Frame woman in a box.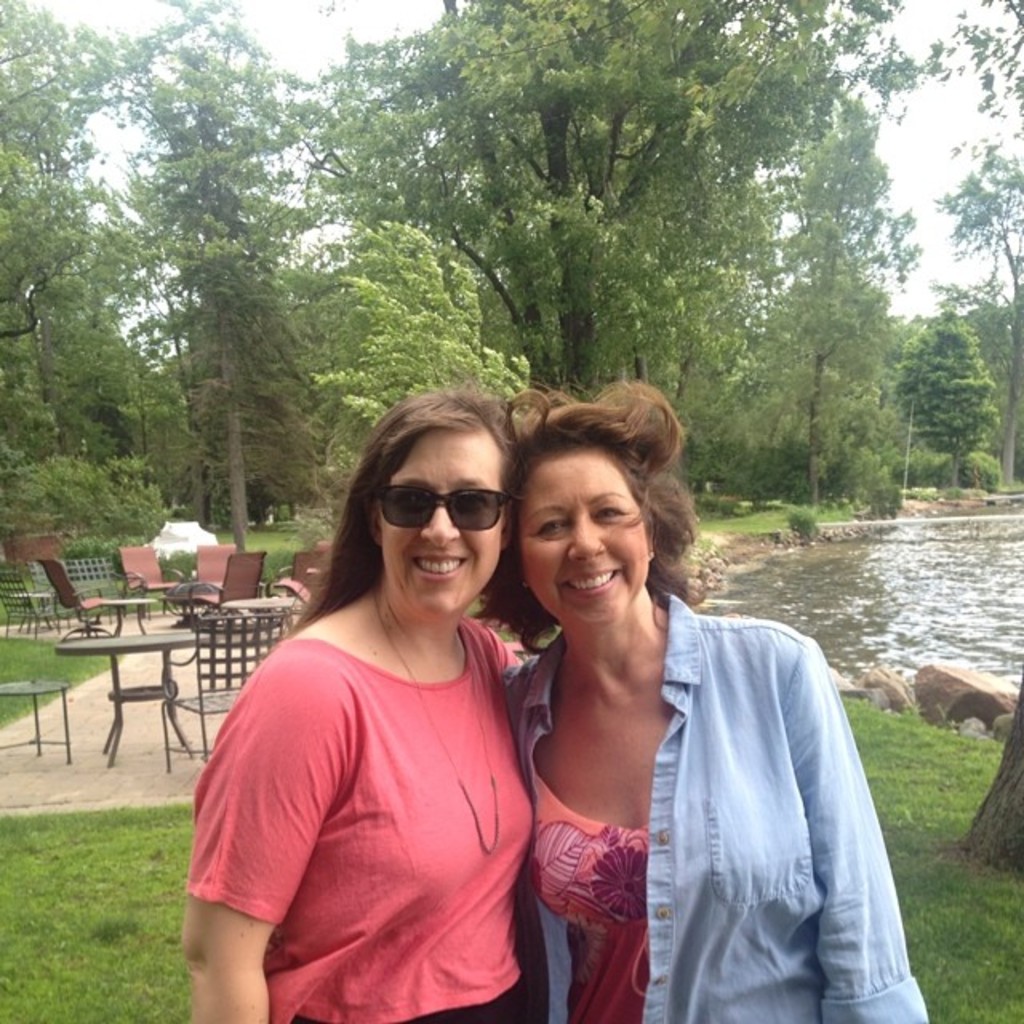
bbox=[475, 378, 918, 1023].
